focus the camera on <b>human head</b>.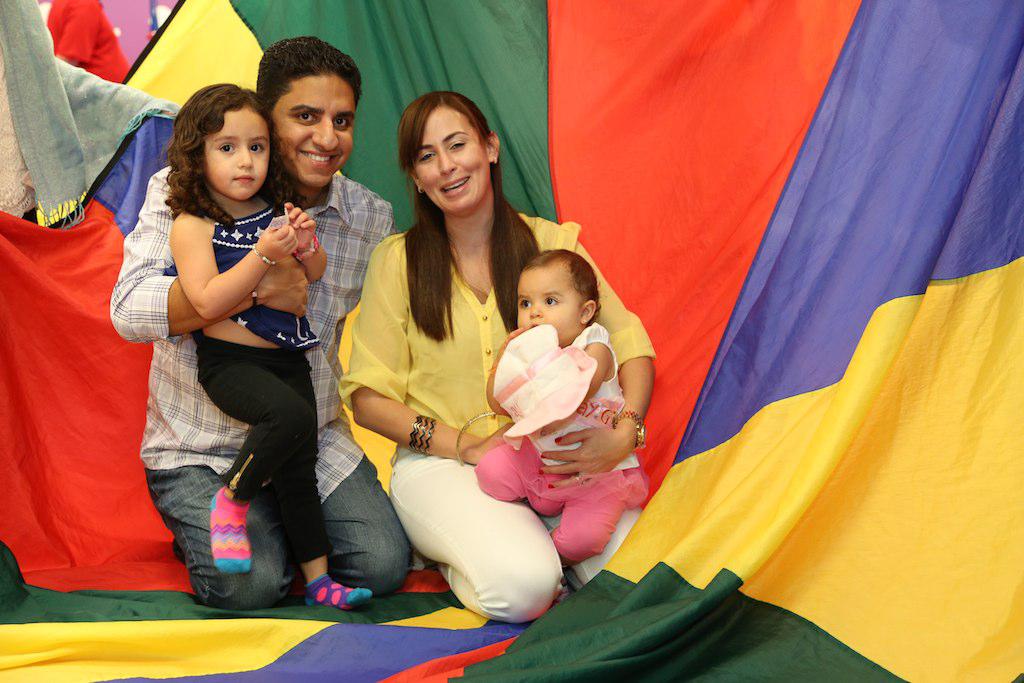
Focus region: x1=257 y1=36 x2=362 y2=187.
